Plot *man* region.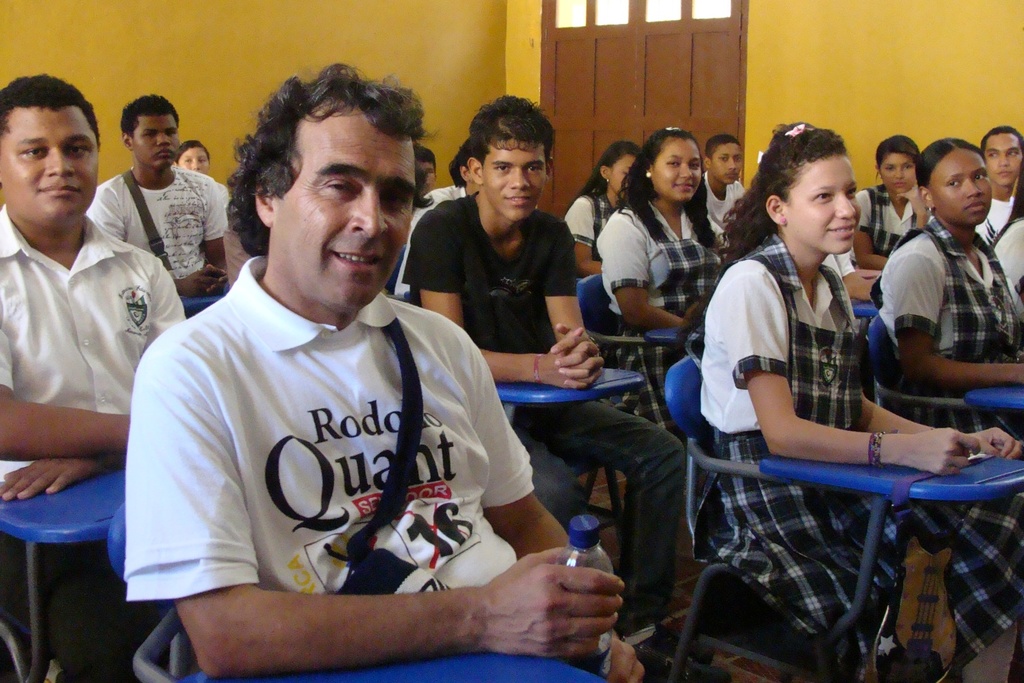
Plotted at crop(117, 86, 560, 655).
